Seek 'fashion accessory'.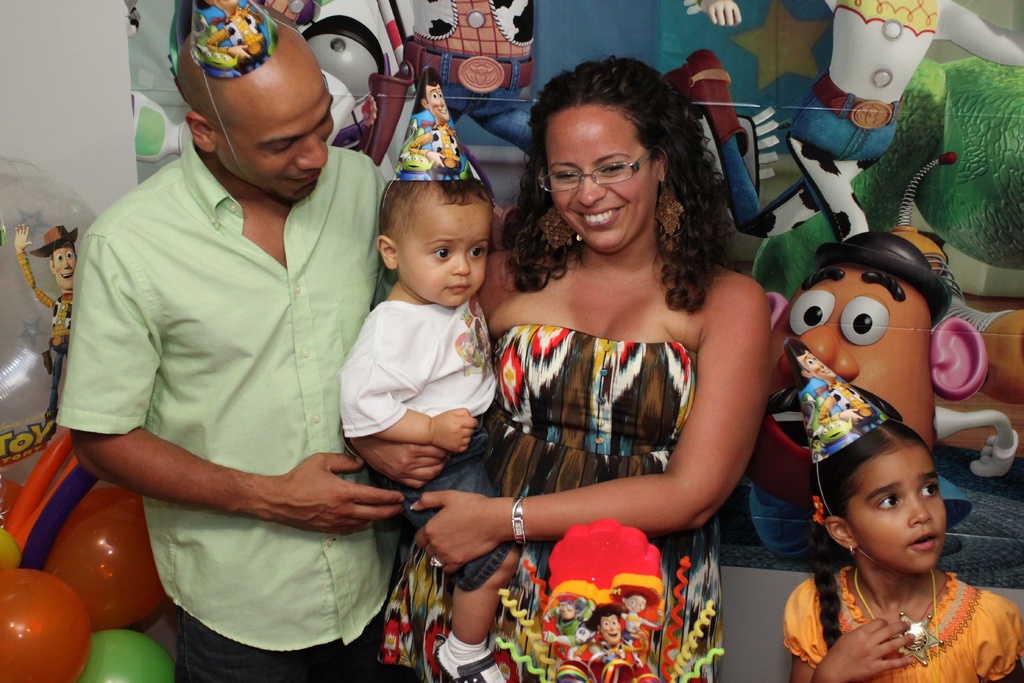
<region>429, 553, 444, 570</region>.
